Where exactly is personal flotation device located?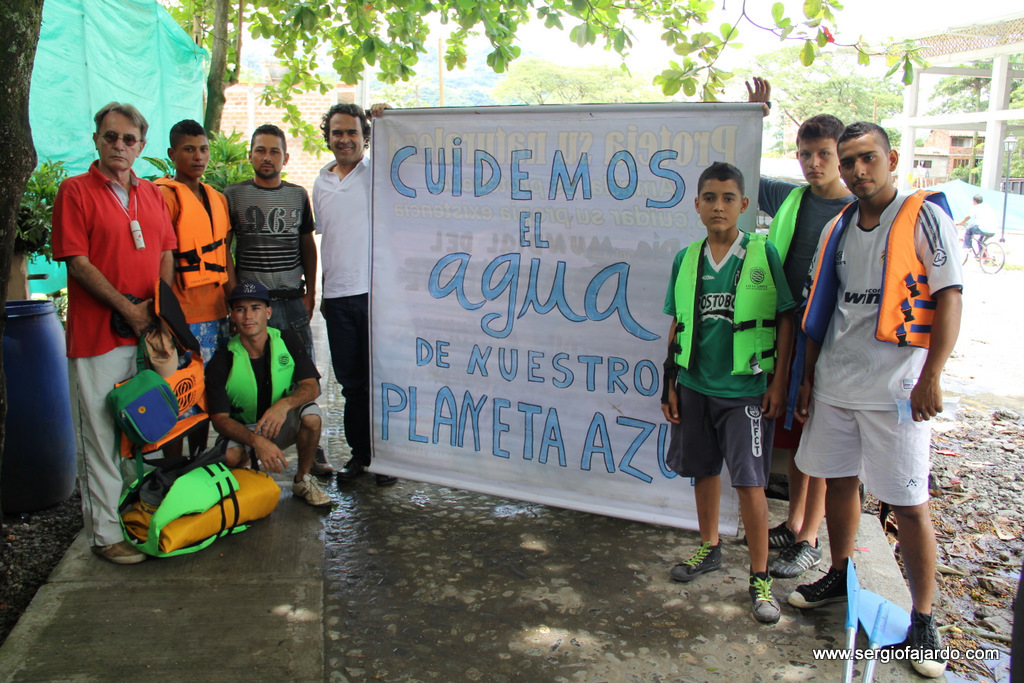
Its bounding box is pyautogui.locateOnScreen(759, 171, 800, 279).
